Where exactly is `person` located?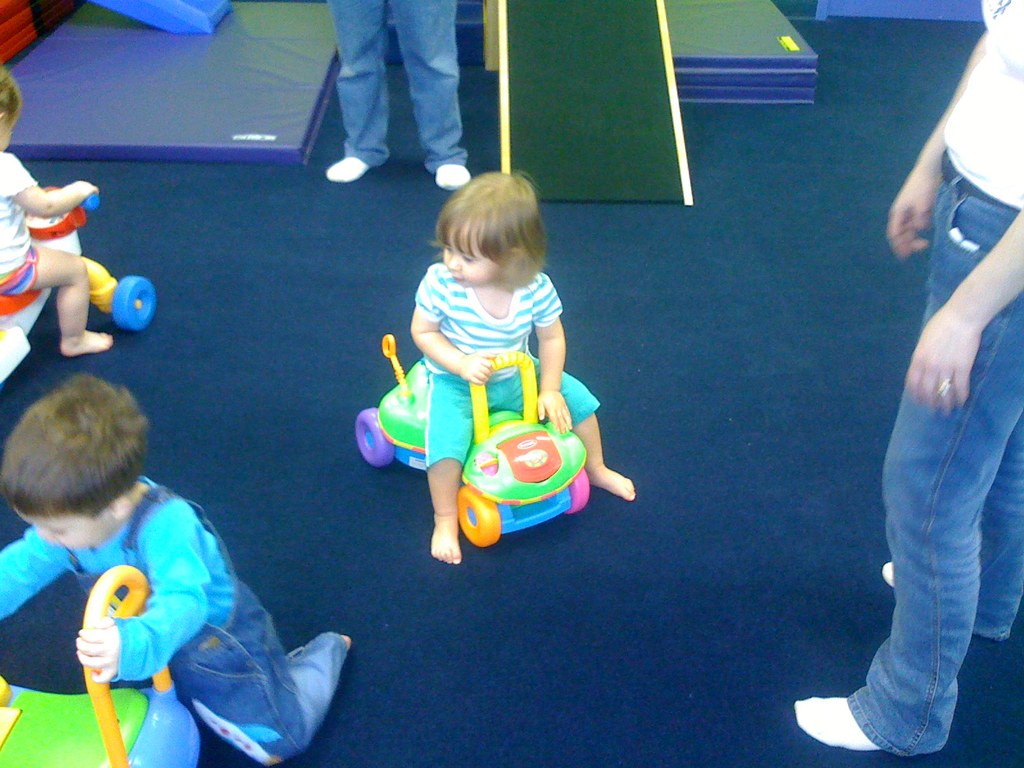
Its bounding box is (left=326, top=0, right=472, bottom=183).
